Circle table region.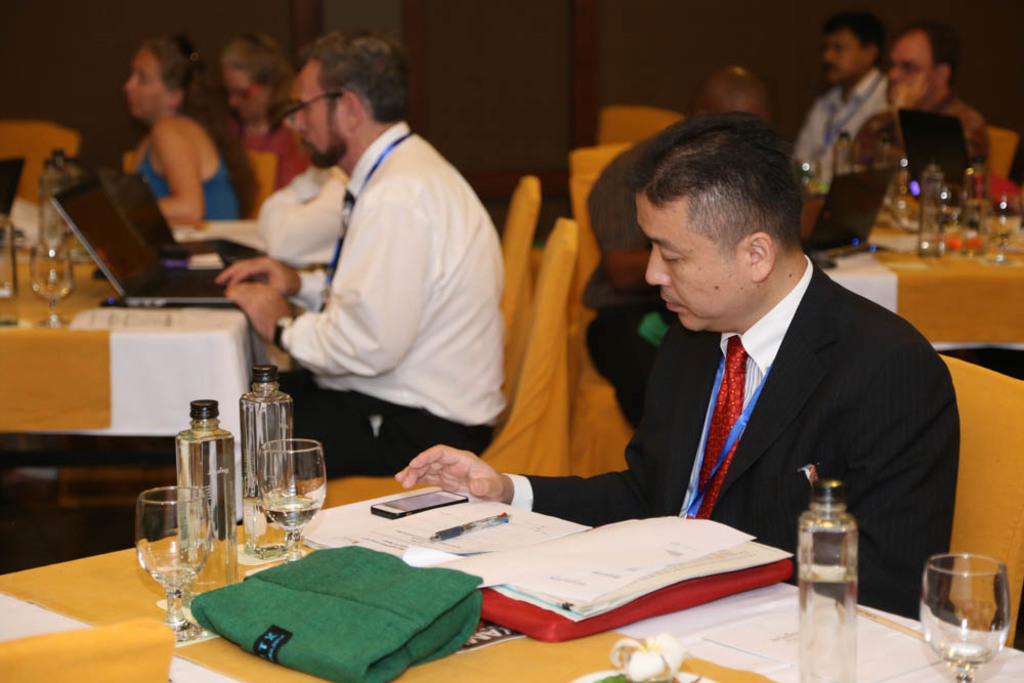
Region: bbox=[812, 198, 1023, 349].
